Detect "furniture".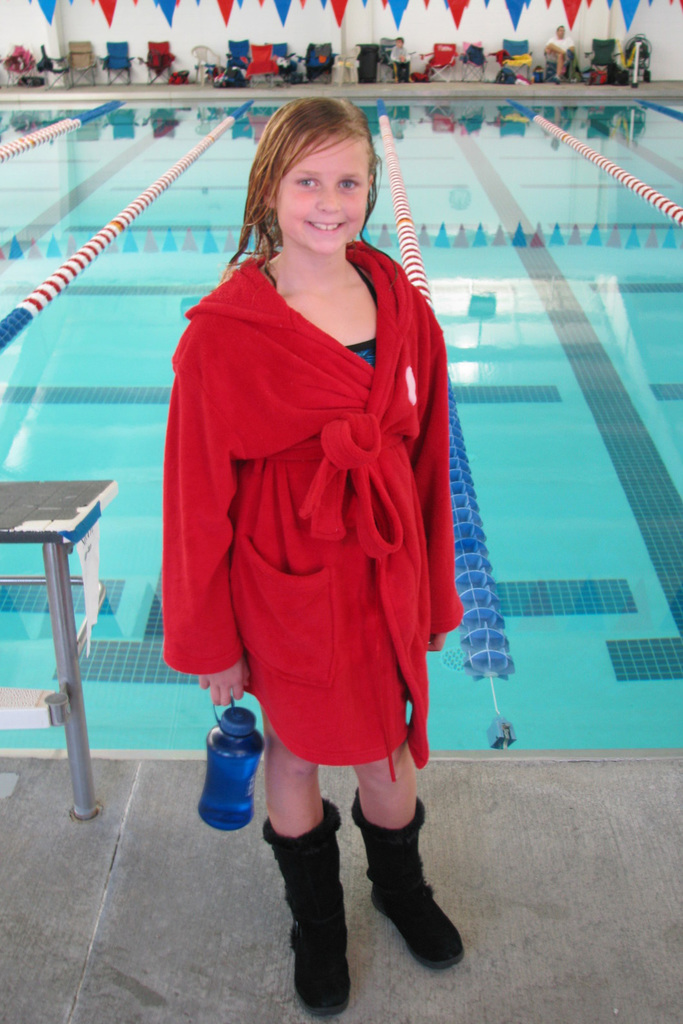
Detected at rect(483, 34, 539, 86).
